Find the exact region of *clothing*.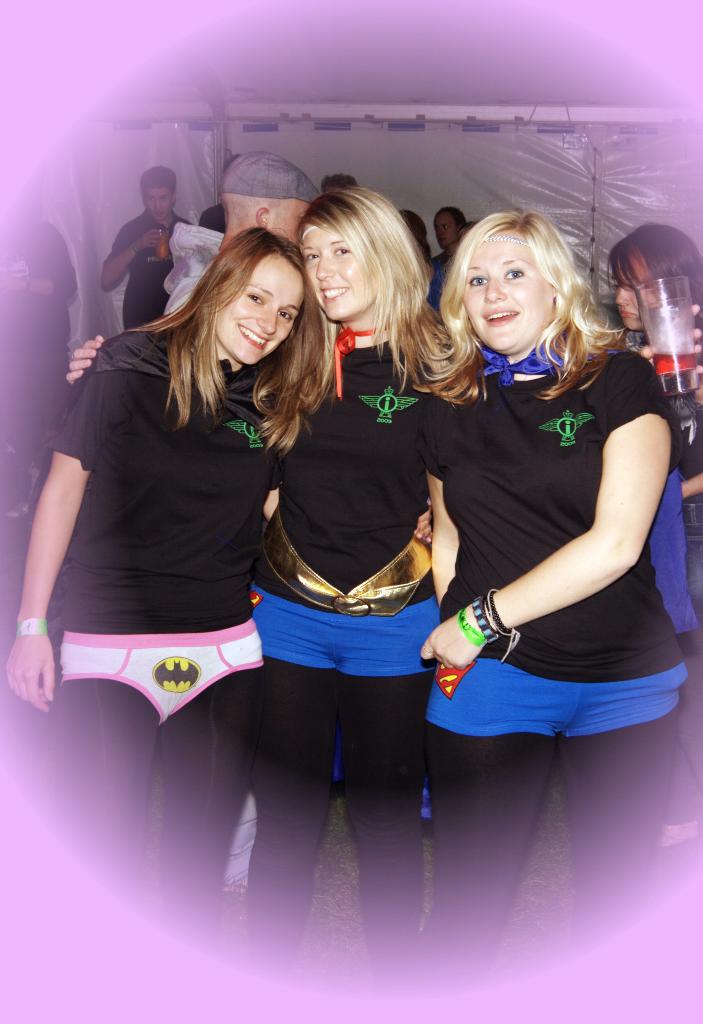
Exact region: 110,200,197,321.
